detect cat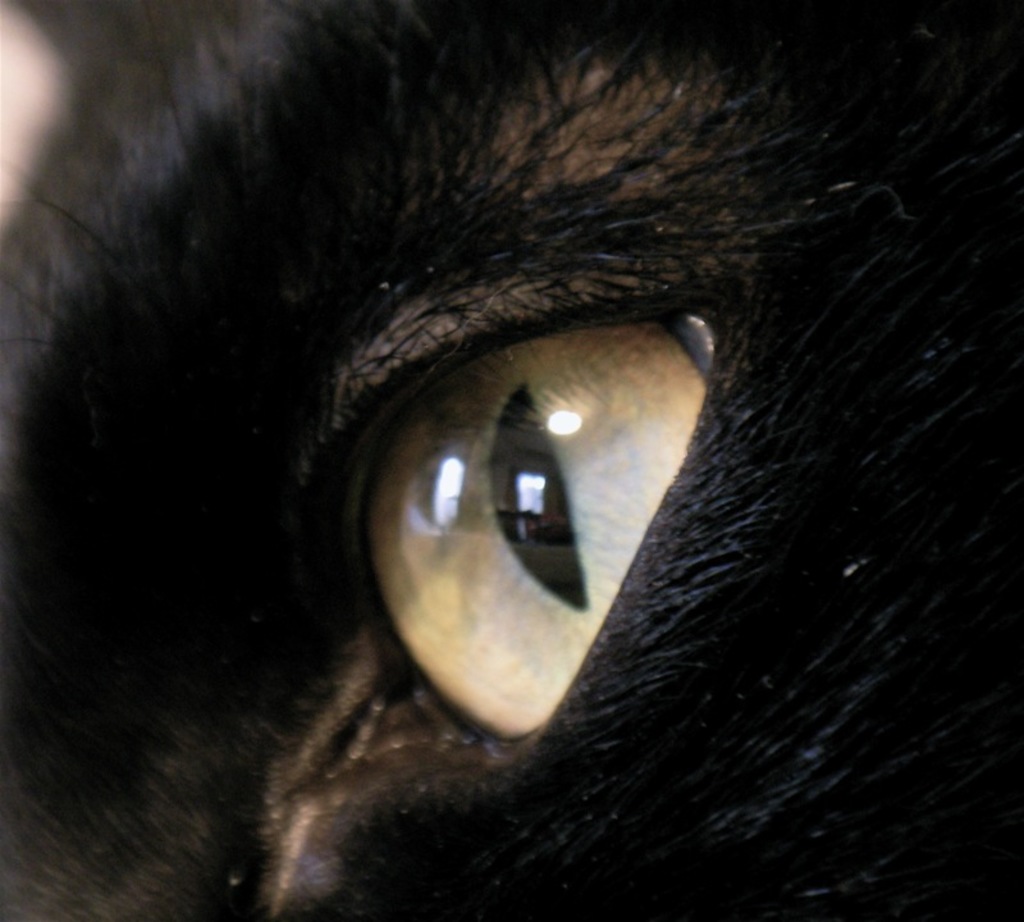
<box>0,0,1023,921</box>
